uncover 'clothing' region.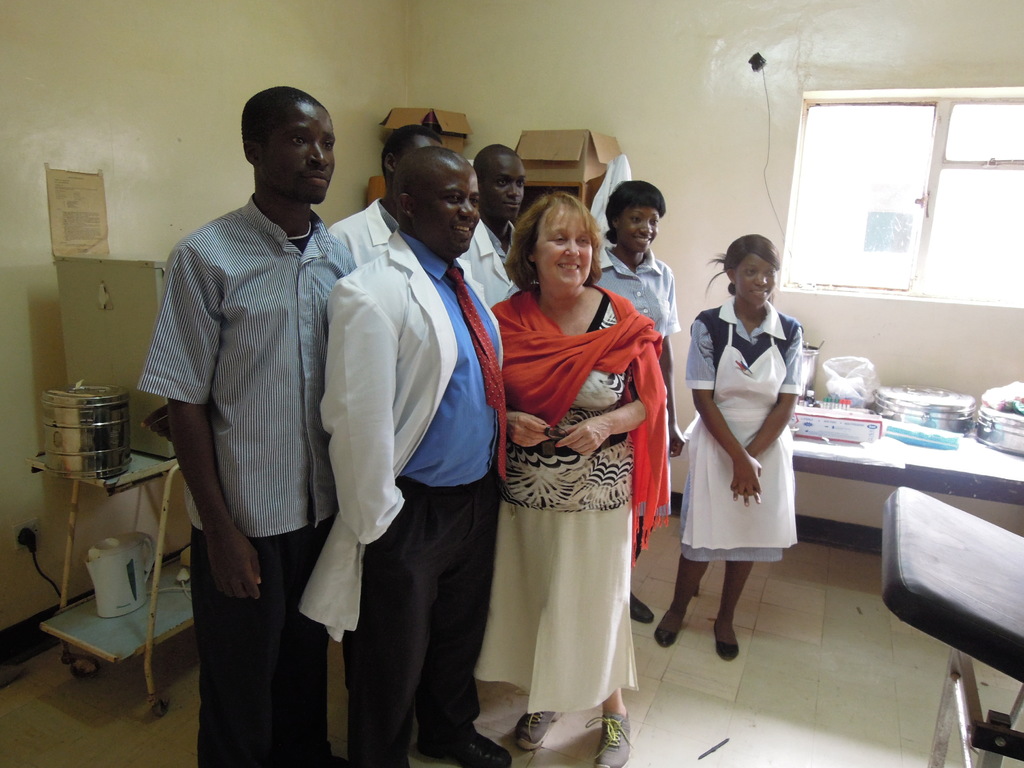
Uncovered: (602, 243, 680, 347).
